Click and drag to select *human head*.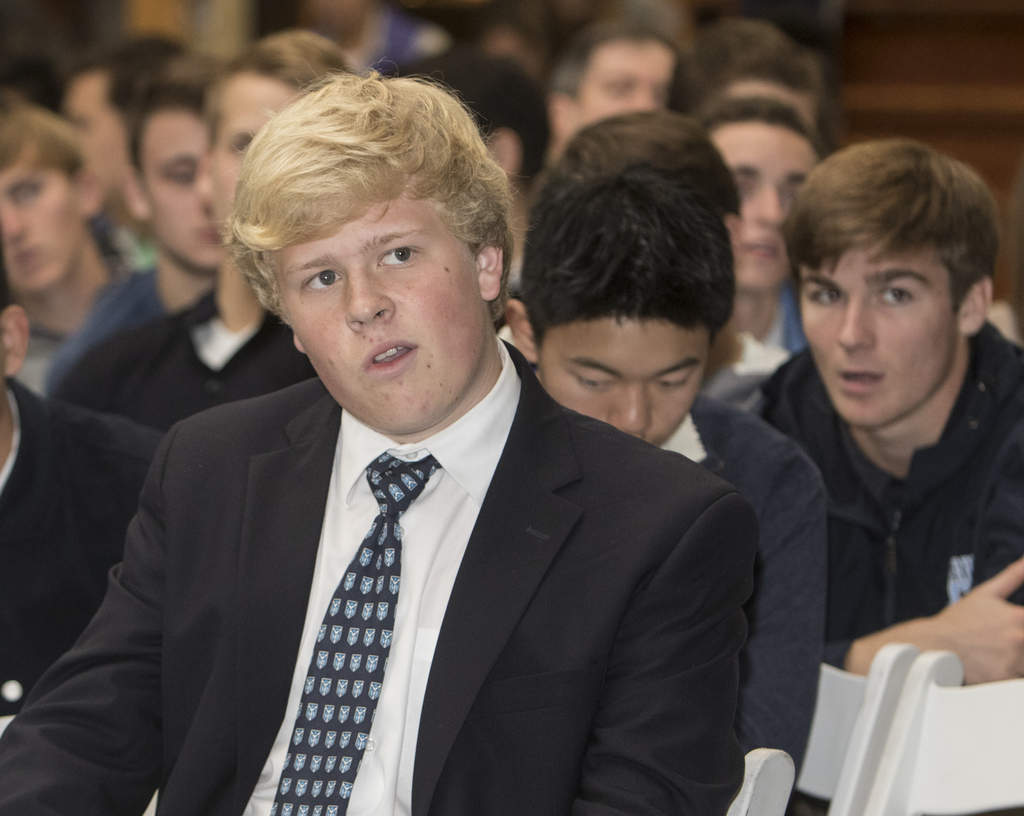
Selection: {"x1": 496, "y1": 172, "x2": 735, "y2": 443}.
